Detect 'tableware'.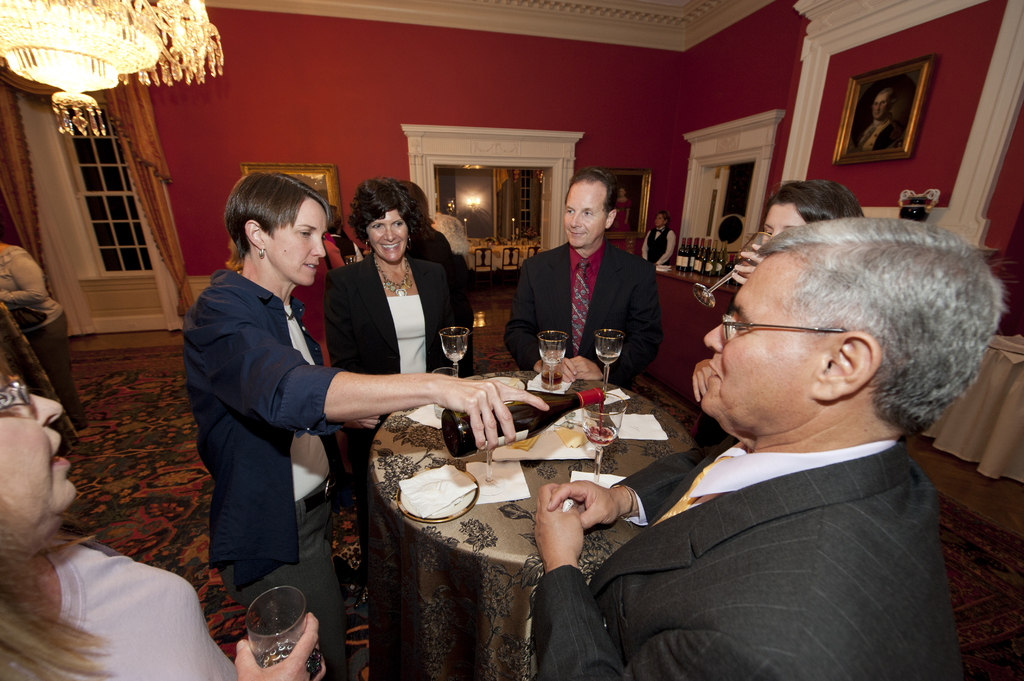
Detected at 396, 461, 483, 524.
